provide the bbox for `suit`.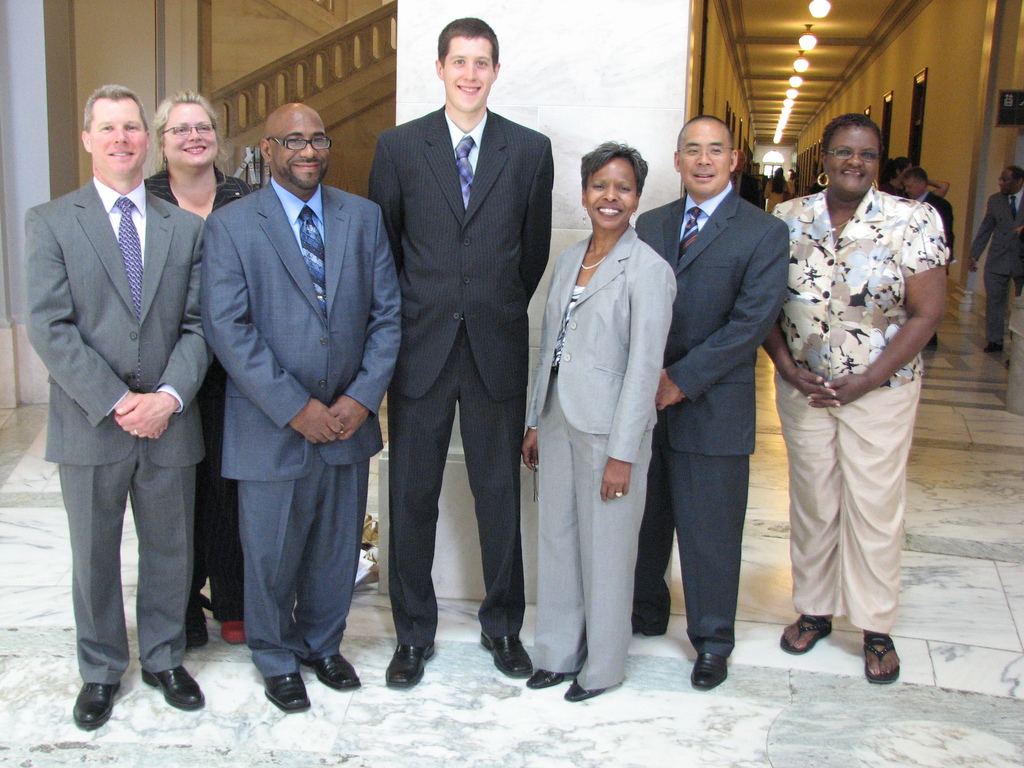
(x1=523, y1=225, x2=679, y2=691).
